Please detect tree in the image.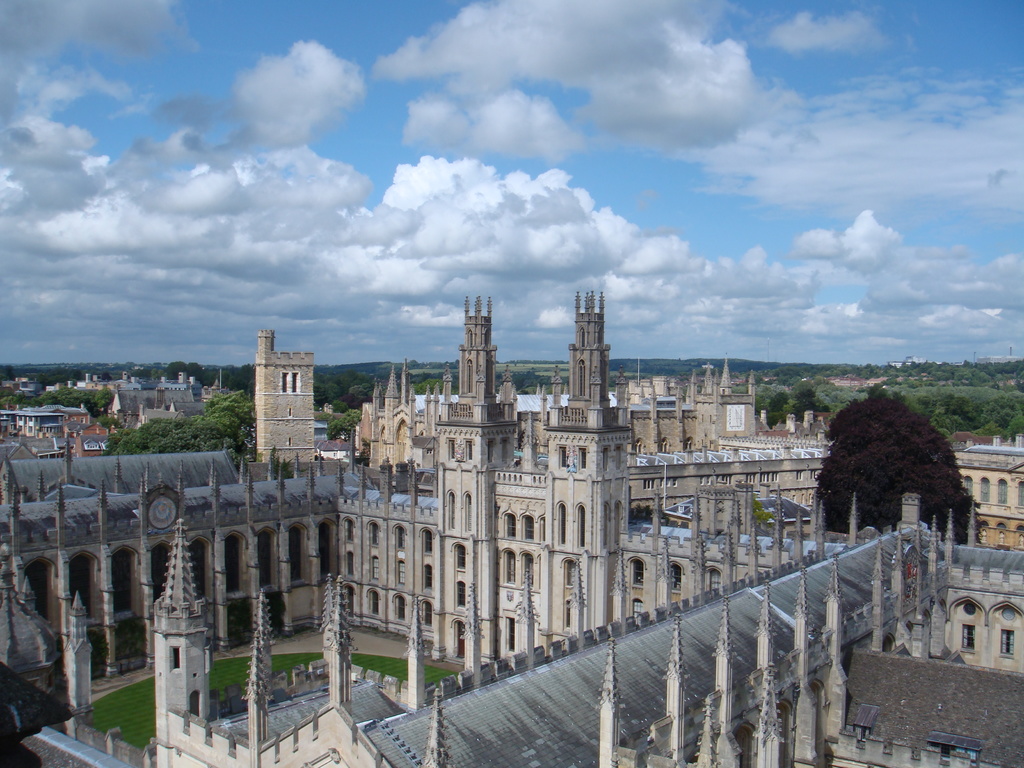
crop(954, 392, 977, 419).
